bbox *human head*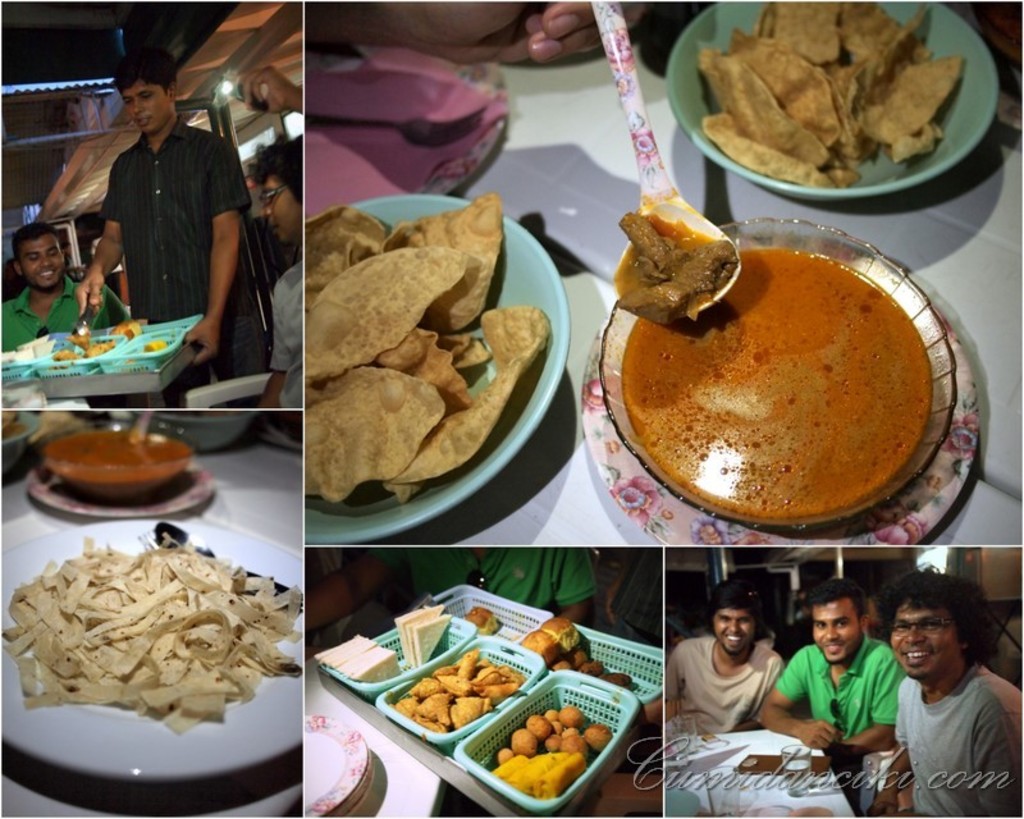
left=705, top=576, right=758, bottom=658
